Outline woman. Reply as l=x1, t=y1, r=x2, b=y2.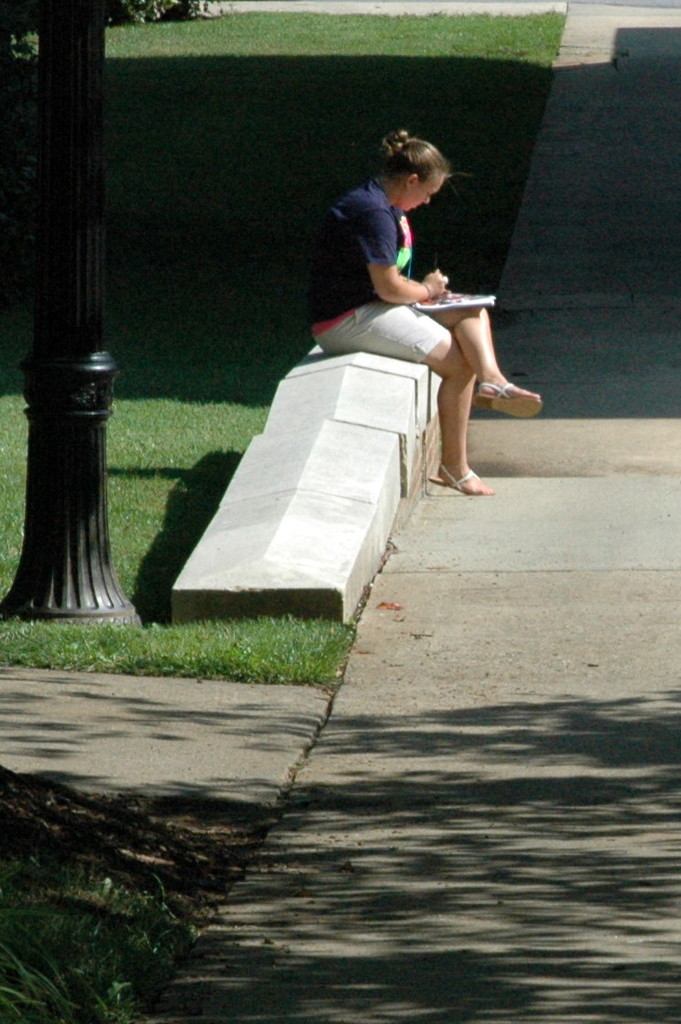
l=310, t=120, r=531, b=490.
